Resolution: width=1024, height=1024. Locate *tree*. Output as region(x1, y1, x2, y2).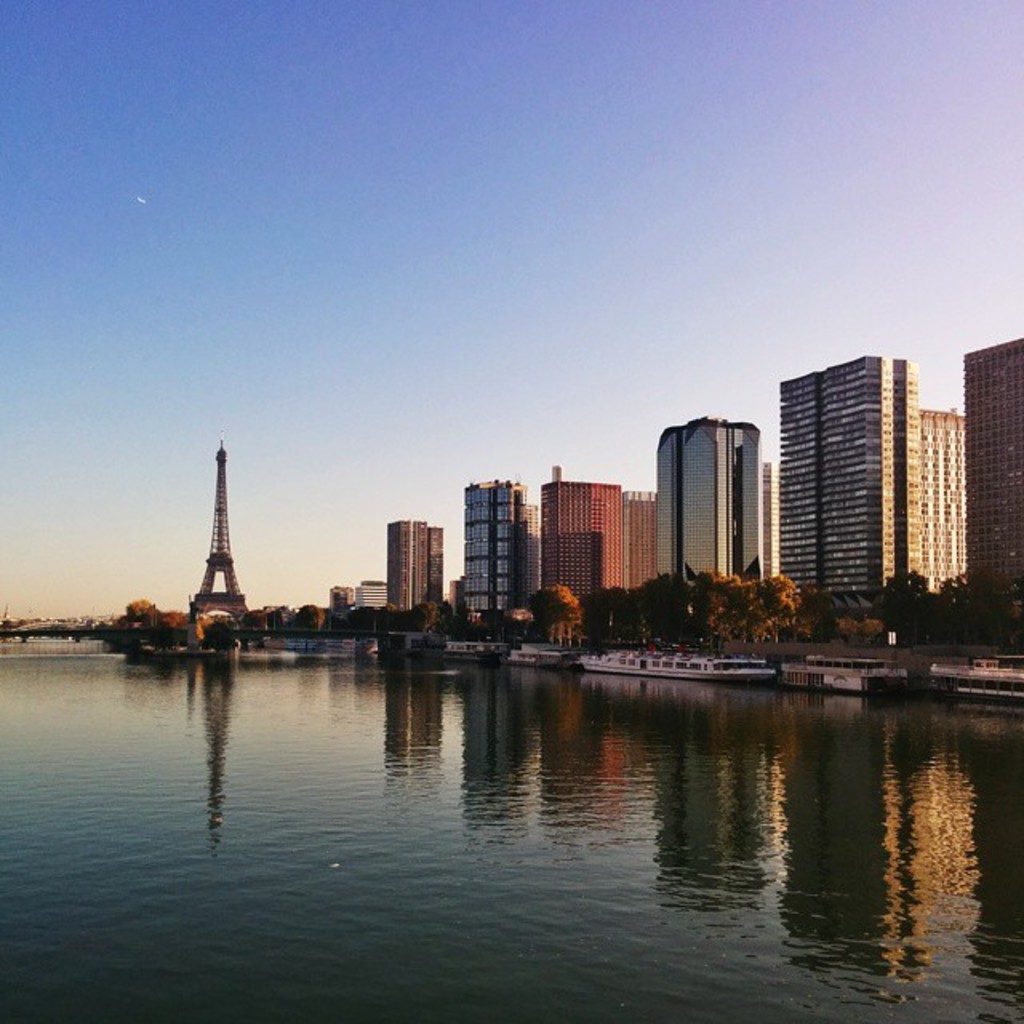
region(294, 603, 330, 629).
